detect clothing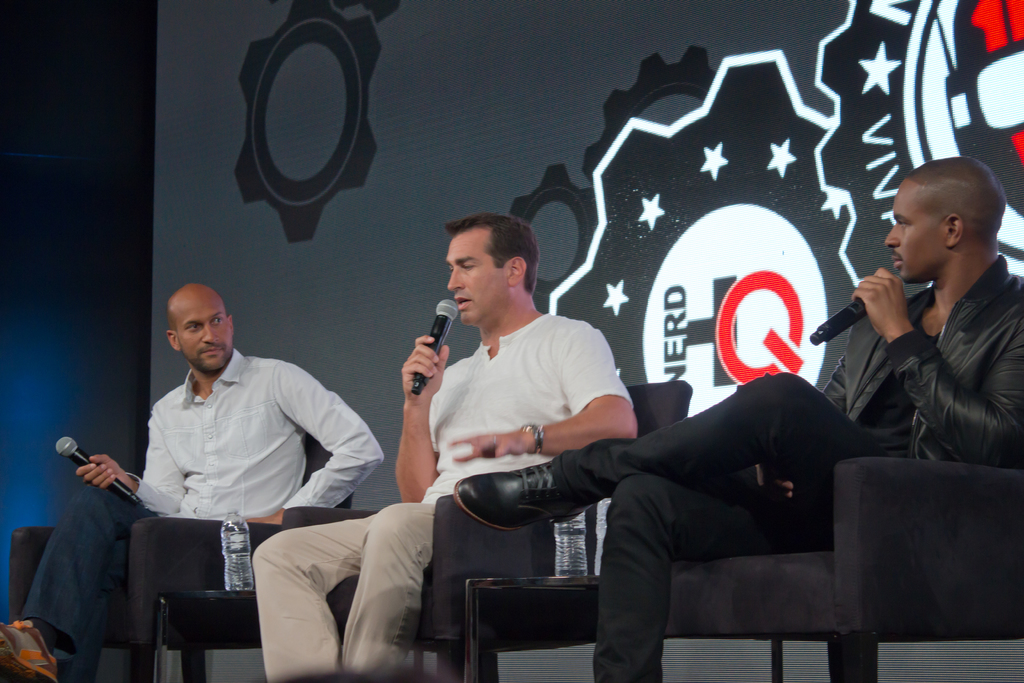
<box>242,305,641,677</box>
